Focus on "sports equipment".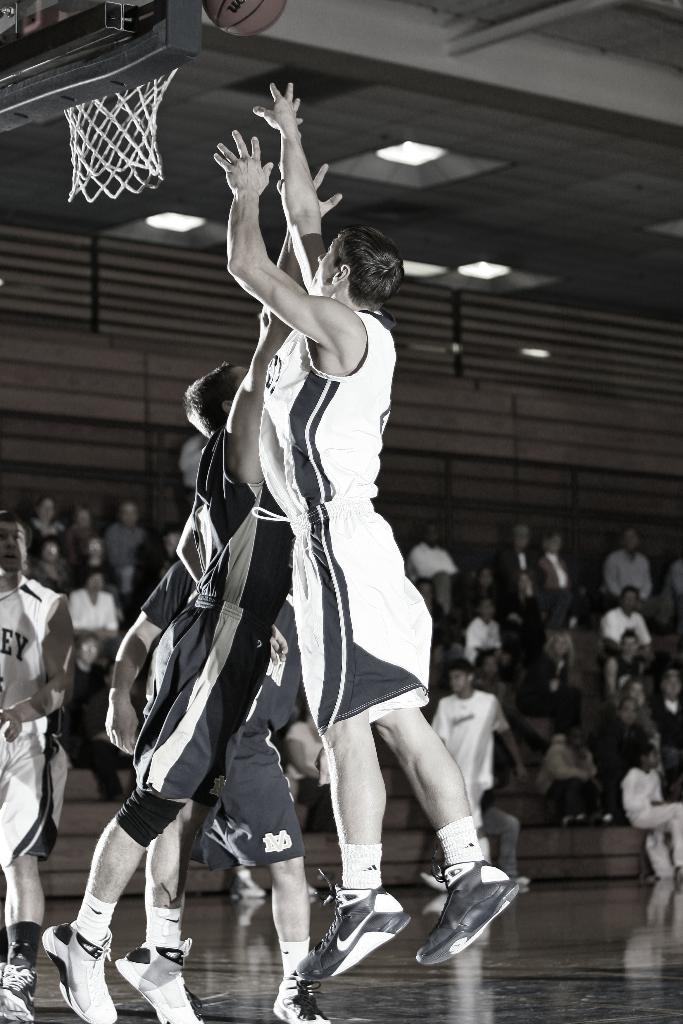
Focused at (left=416, top=851, right=512, bottom=970).
